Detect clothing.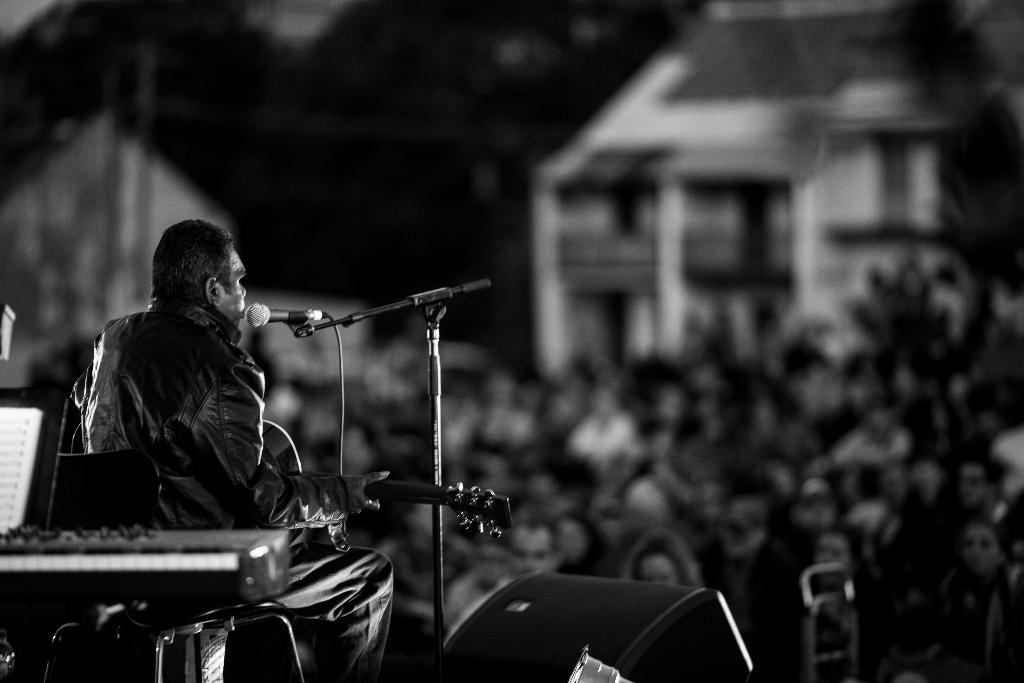
Detected at <region>212, 242, 249, 325</region>.
